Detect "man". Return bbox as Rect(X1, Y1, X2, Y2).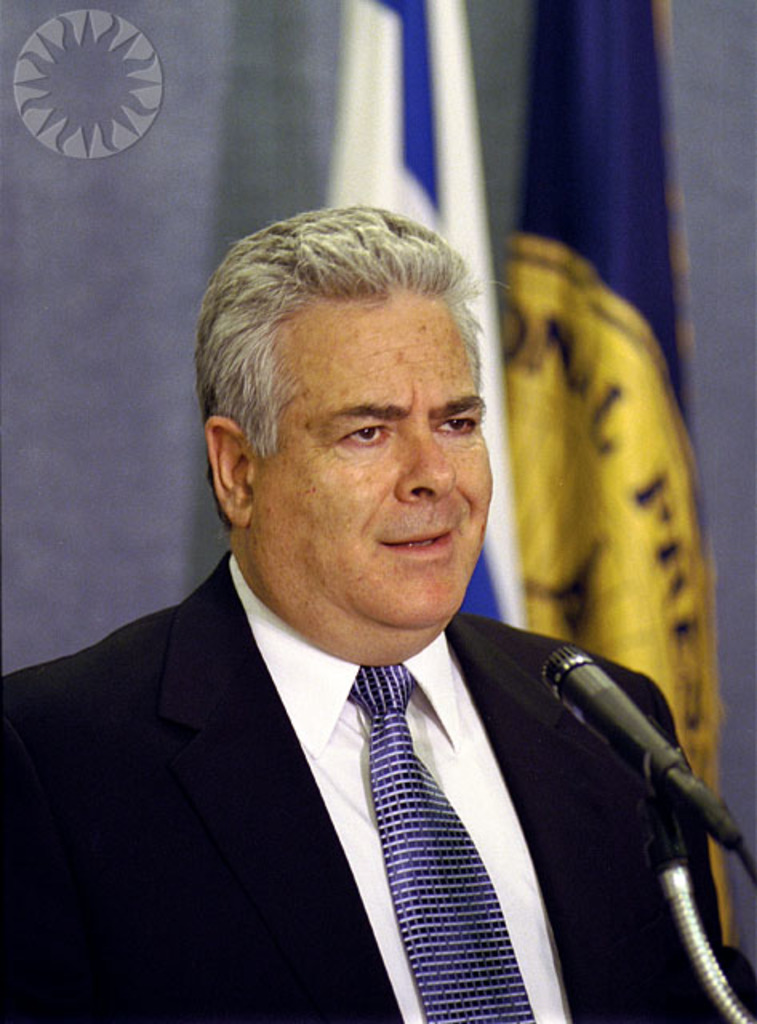
Rect(0, 221, 756, 1003).
